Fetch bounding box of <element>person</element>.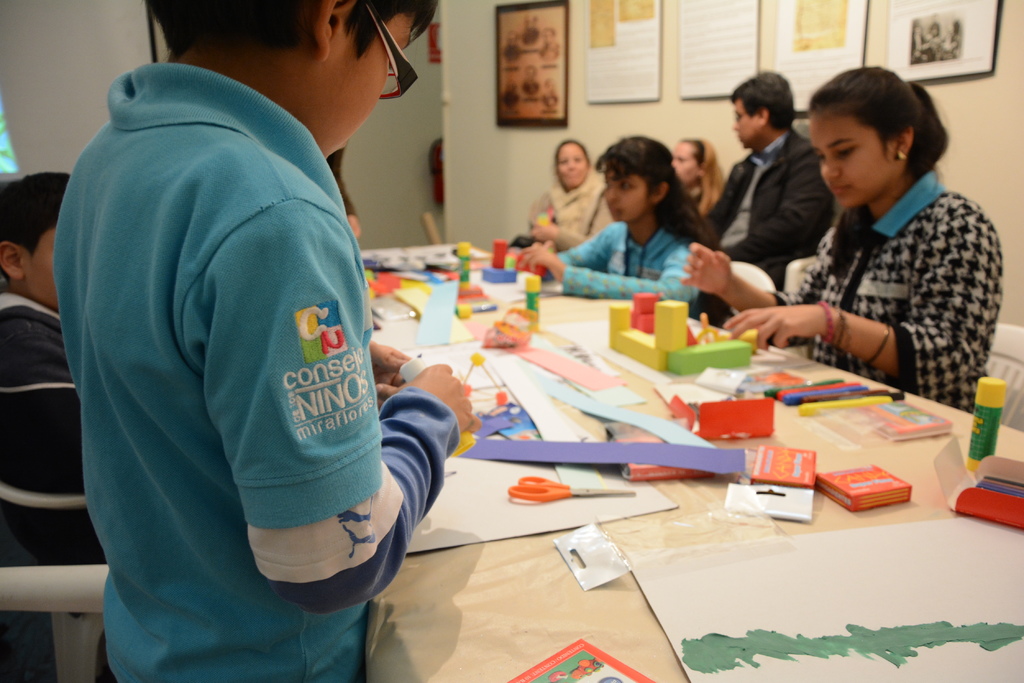
Bbox: [x1=671, y1=140, x2=728, y2=214].
